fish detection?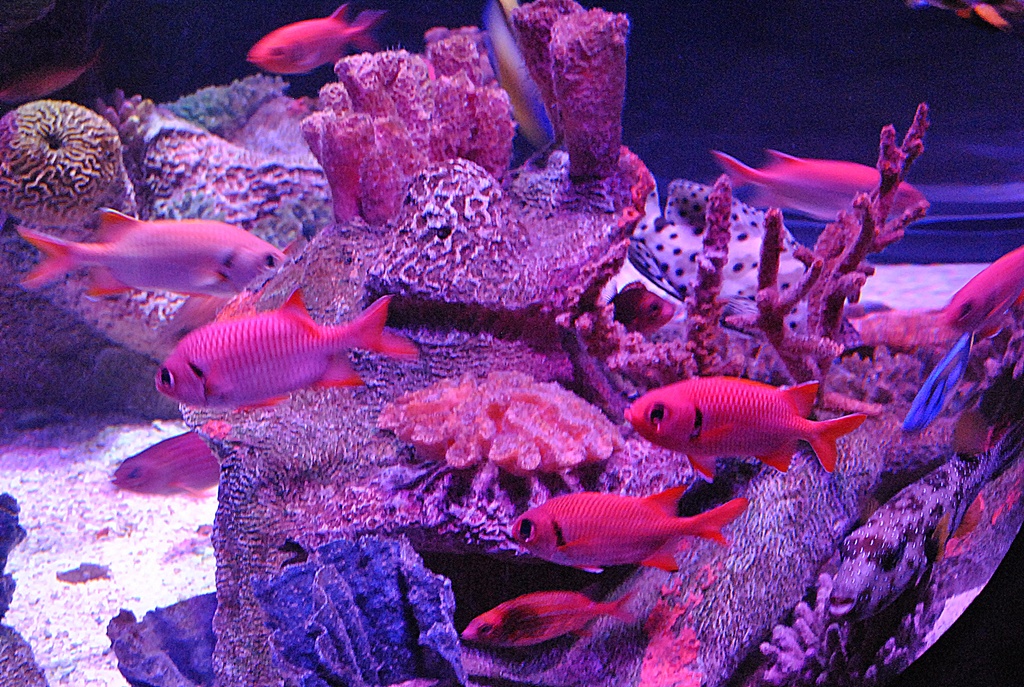
[x1=483, y1=0, x2=566, y2=169]
